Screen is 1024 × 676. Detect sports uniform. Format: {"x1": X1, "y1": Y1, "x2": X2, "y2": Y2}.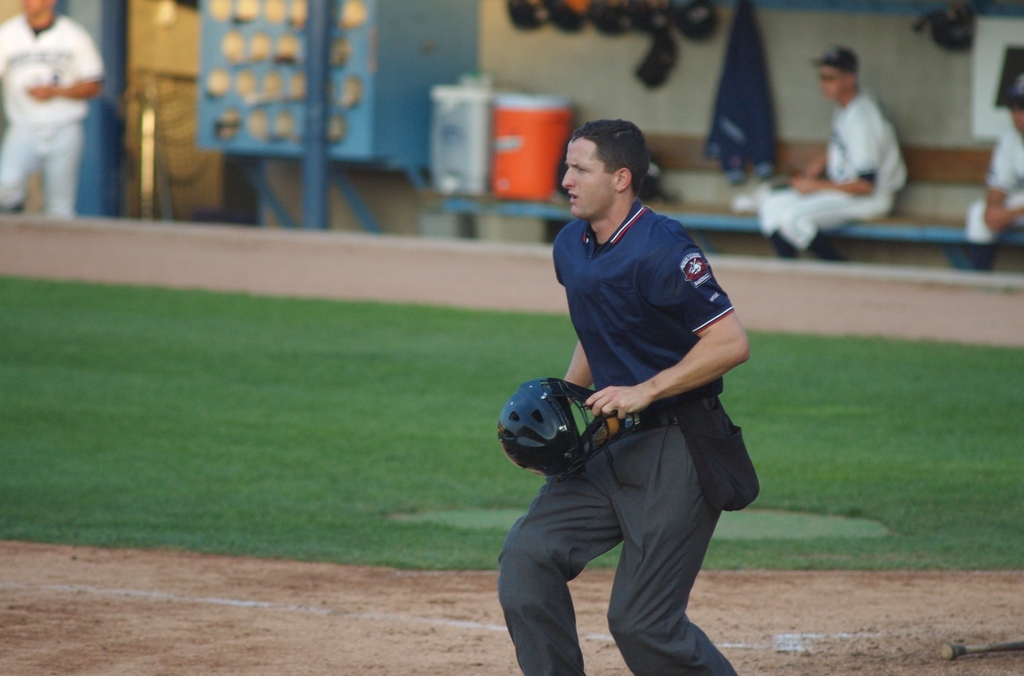
{"x1": 518, "y1": 125, "x2": 749, "y2": 636}.
